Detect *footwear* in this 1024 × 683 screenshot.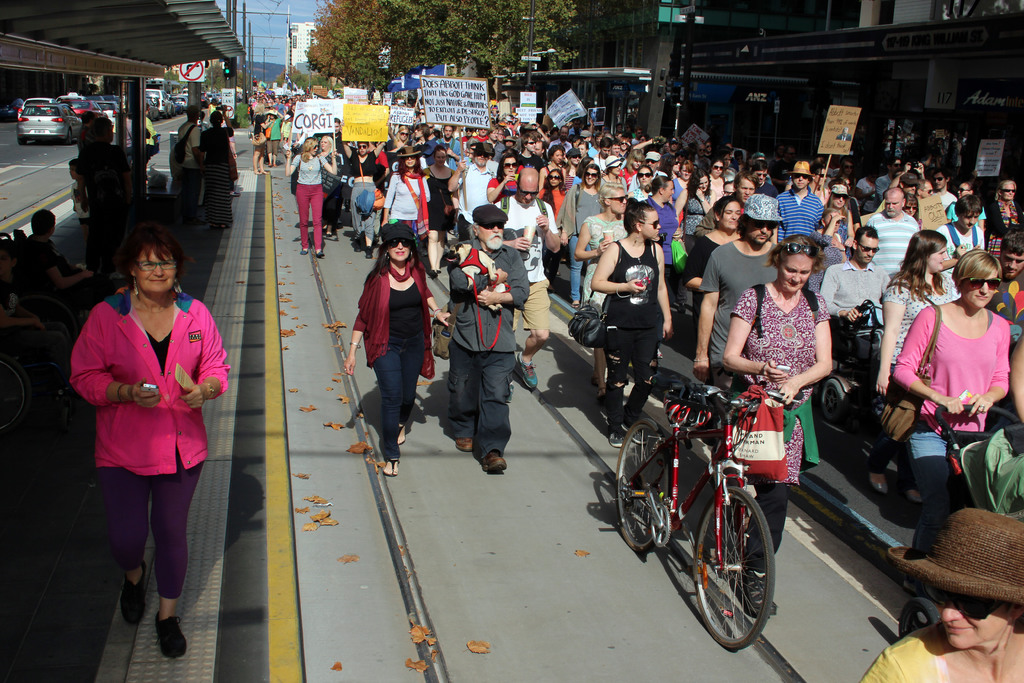
Detection: (x1=480, y1=450, x2=506, y2=475).
